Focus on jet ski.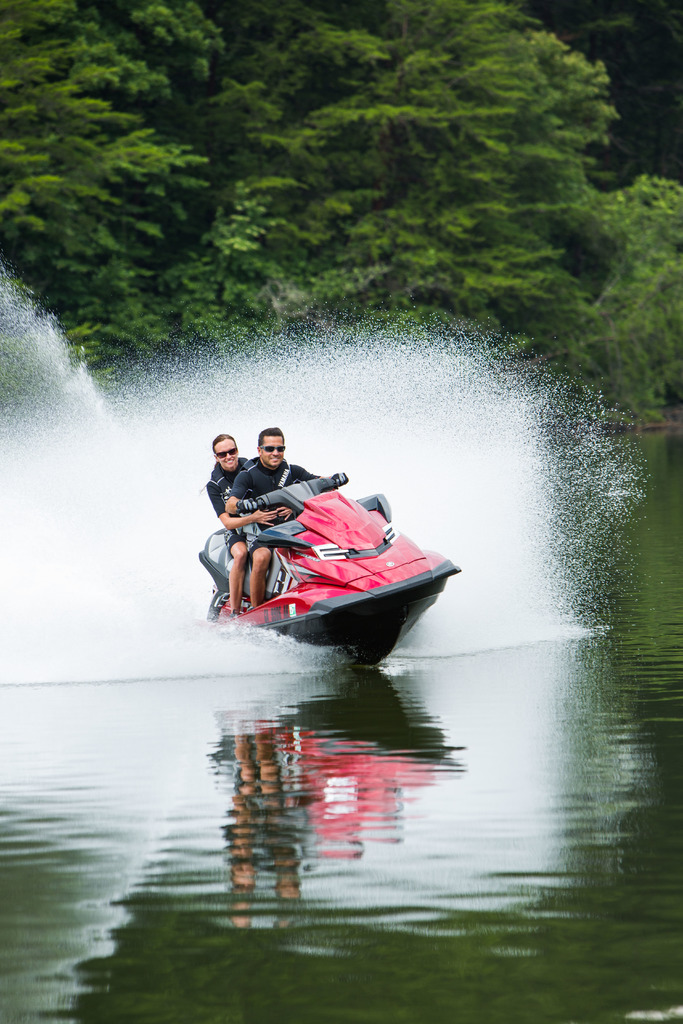
Focused at rect(196, 477, 459, 666).
